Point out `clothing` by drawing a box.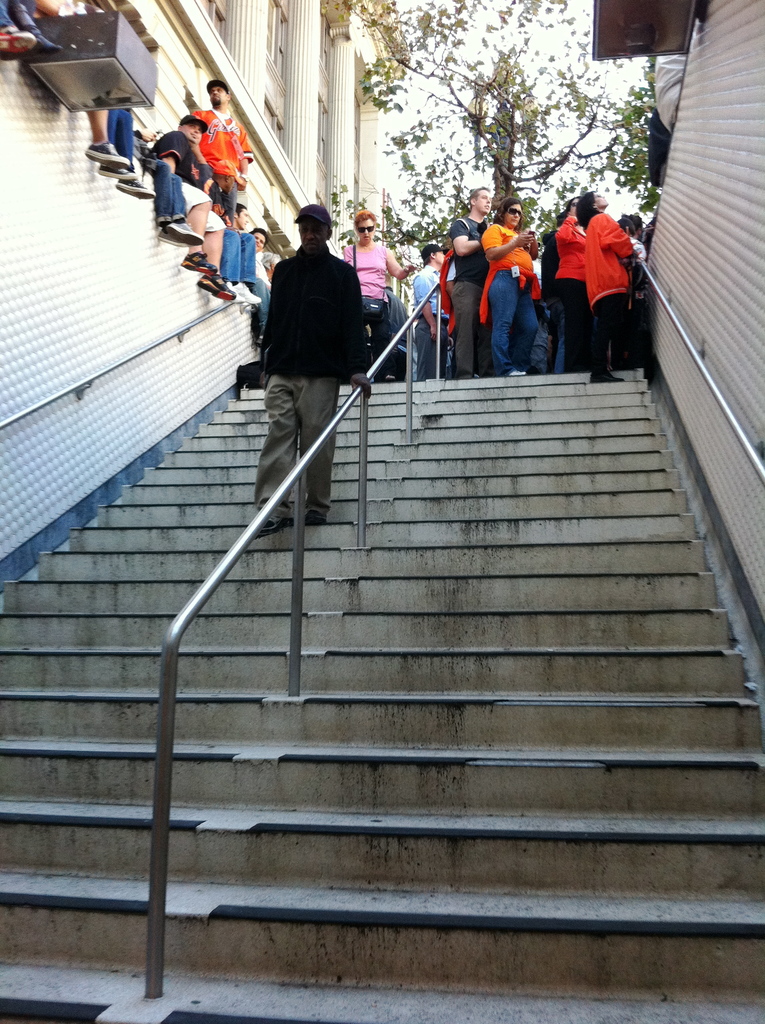
{"x1": 414, "y1": 263, "x2": 459, "y2": 380}.
